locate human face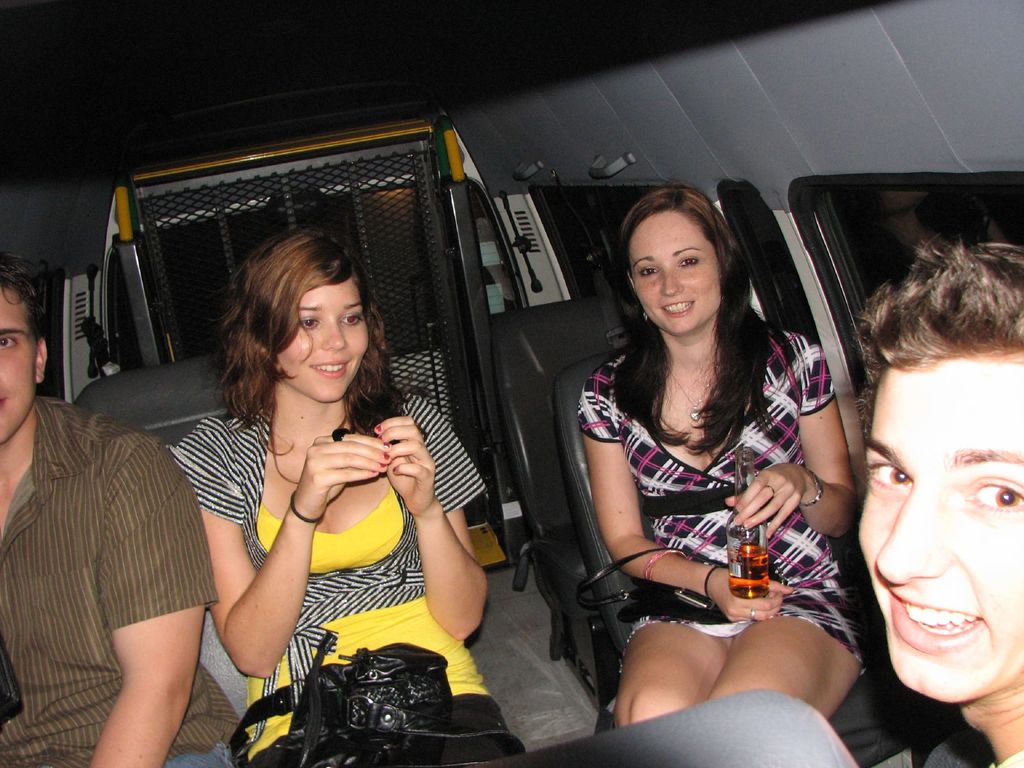
{"left": 856, "top": 355, "right": 1023, "bottom": 699}
